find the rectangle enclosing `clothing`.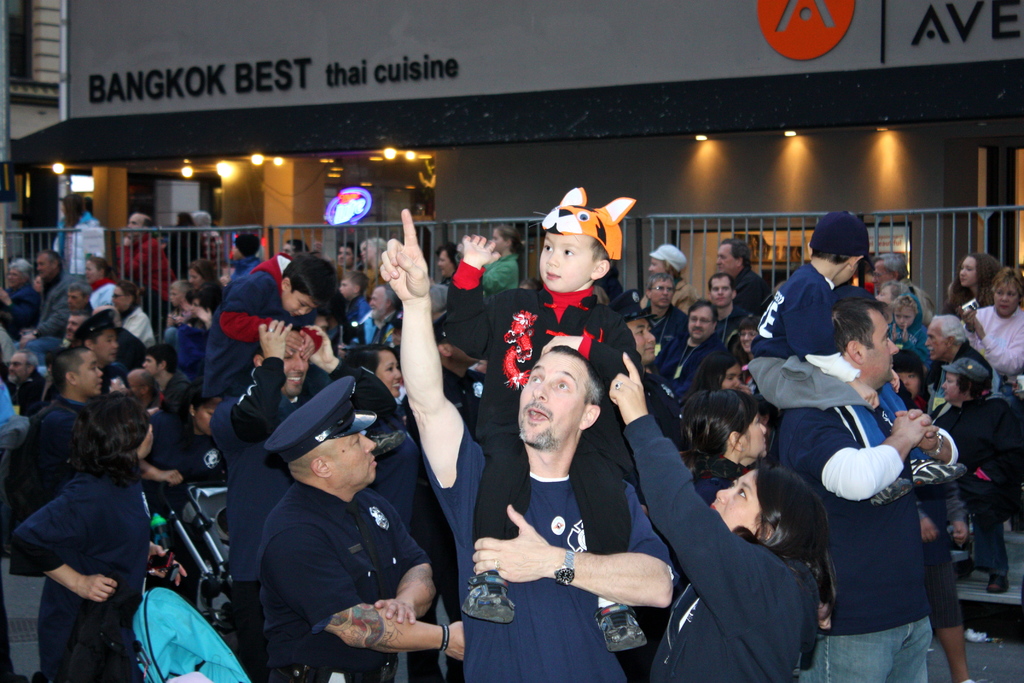
select_region(685, 448, 762, 504).
